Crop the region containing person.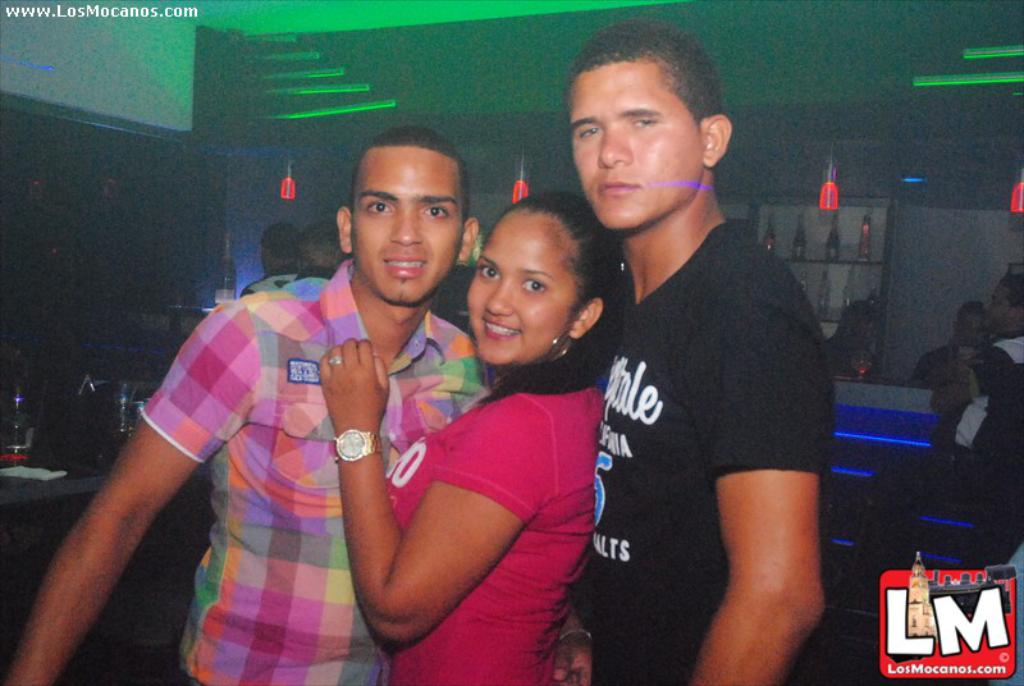
Crop region: x1=288 y1=221 x2=357 y2=299.
